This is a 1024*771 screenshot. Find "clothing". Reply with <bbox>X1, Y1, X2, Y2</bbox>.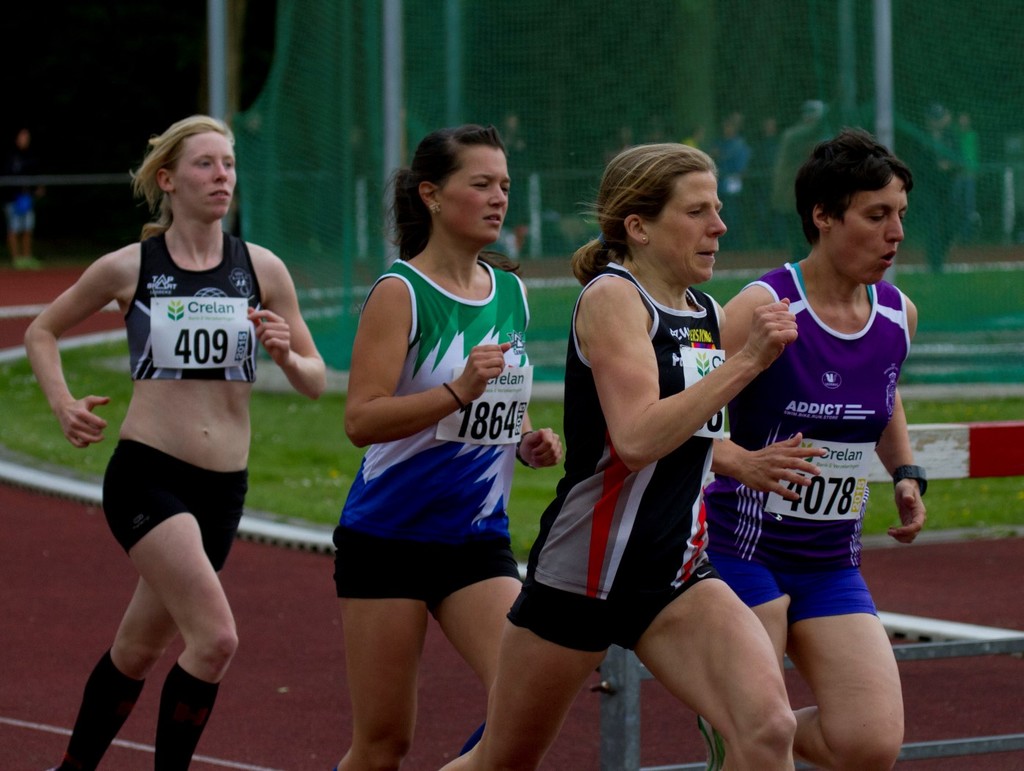
<bbox>923, 120, 967, 219</bbox>.
